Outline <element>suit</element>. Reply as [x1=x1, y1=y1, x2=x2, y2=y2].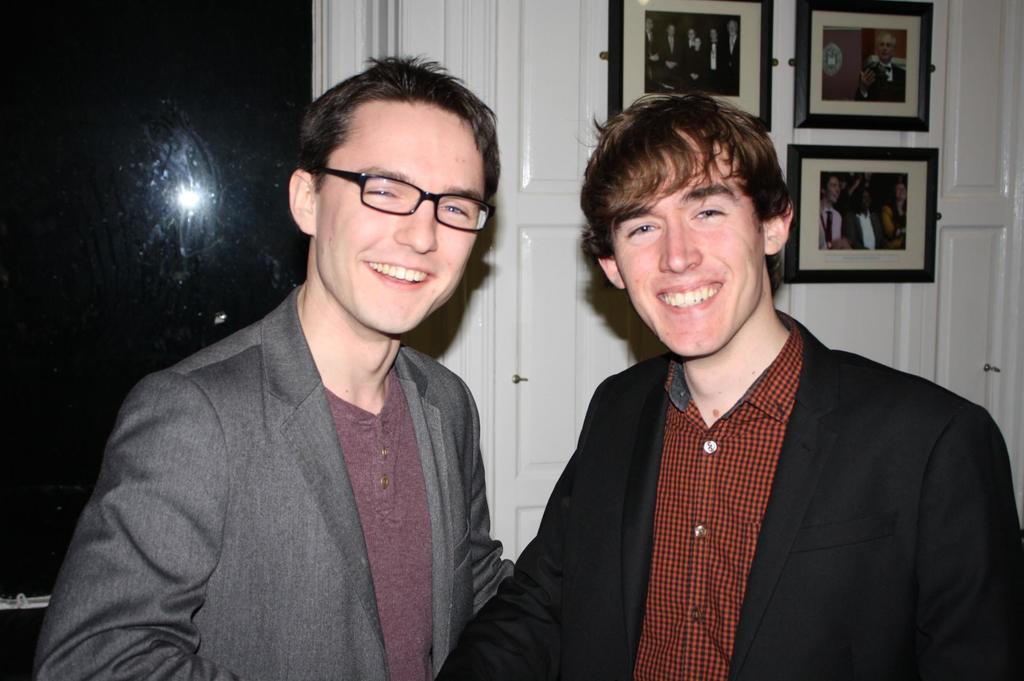
[x1=849, y1=207, x2=887, y2=250].
